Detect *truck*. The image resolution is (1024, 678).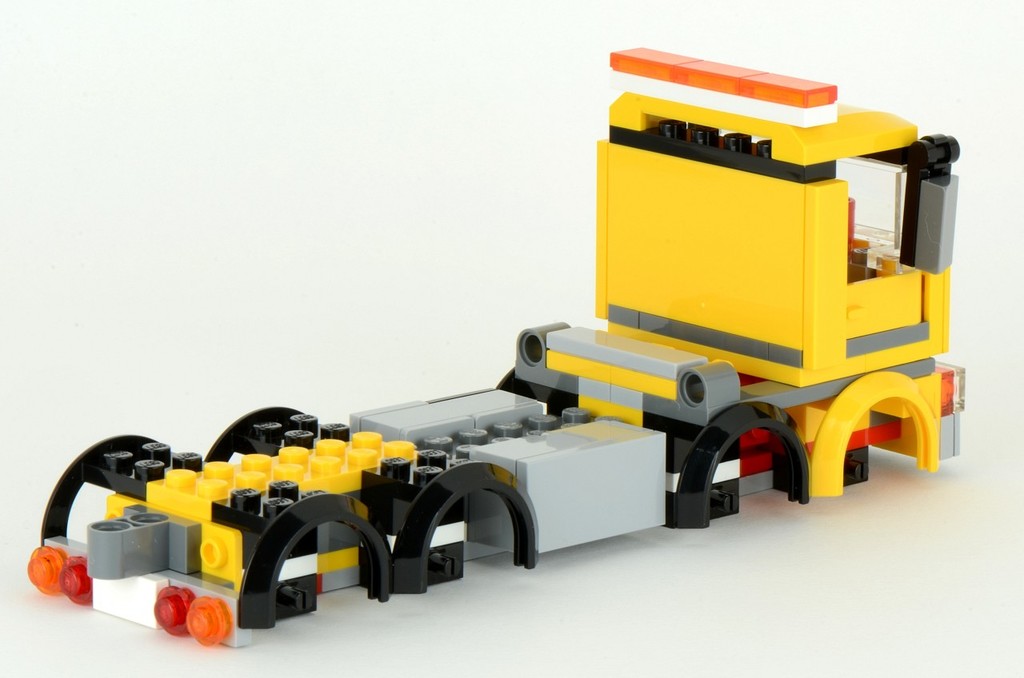
[x1=23, y1=43, x2=970, y2=653].
